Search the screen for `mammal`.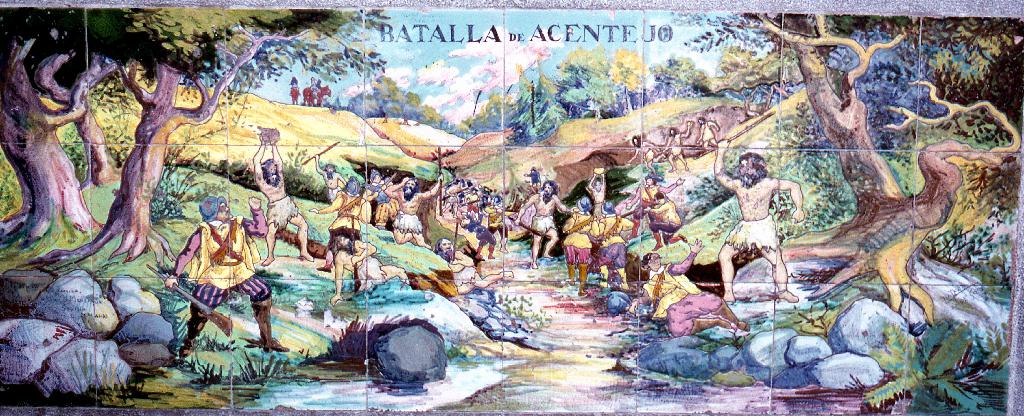
Found at {"left": 643, "top": 191, "right": 685, "bottom": 250}.
